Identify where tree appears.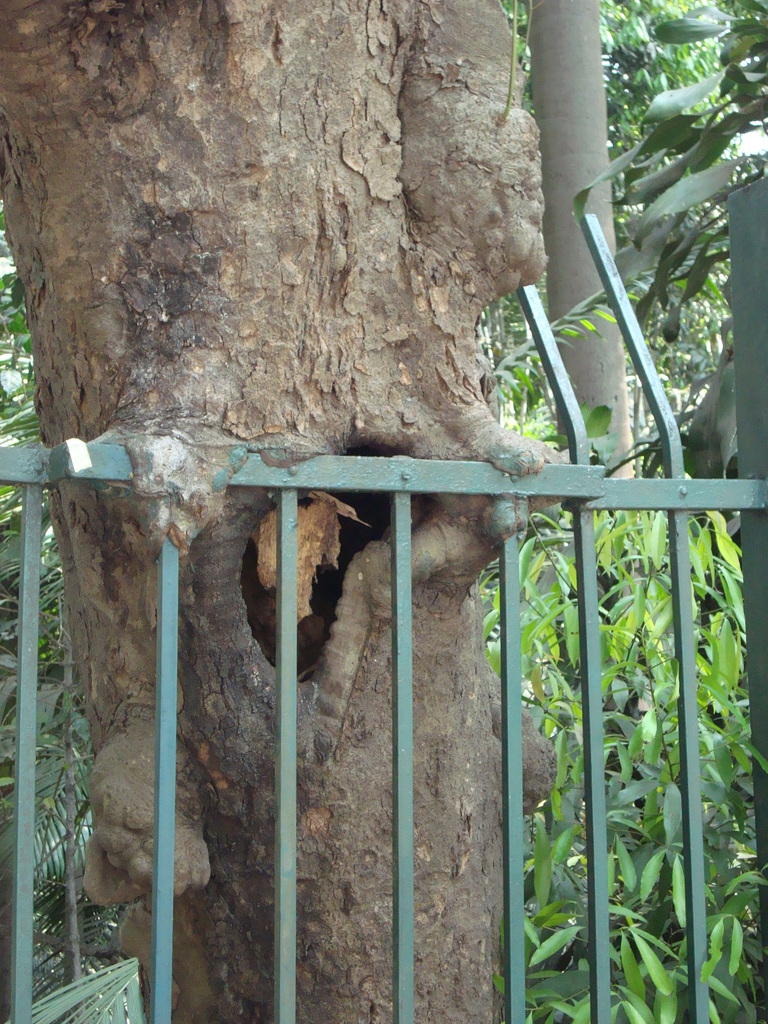
Appears at [left=0, top=0, right=553, bottom=1023].
